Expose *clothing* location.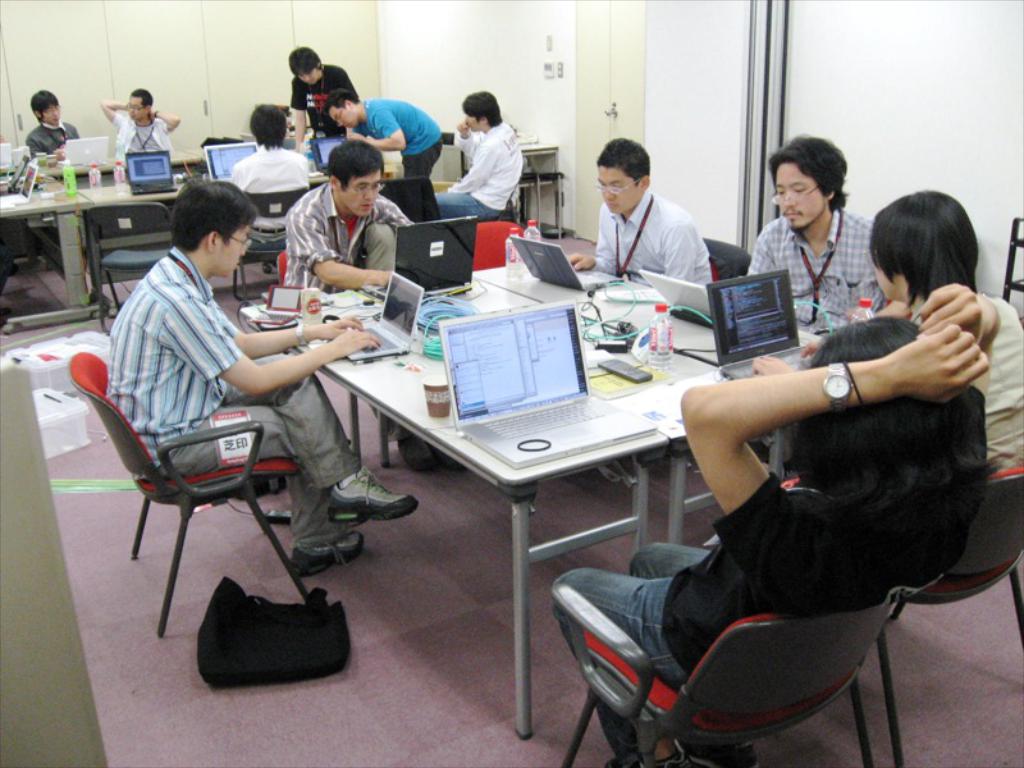
Exposed at <region>439, 97, 524, 210</region>.
